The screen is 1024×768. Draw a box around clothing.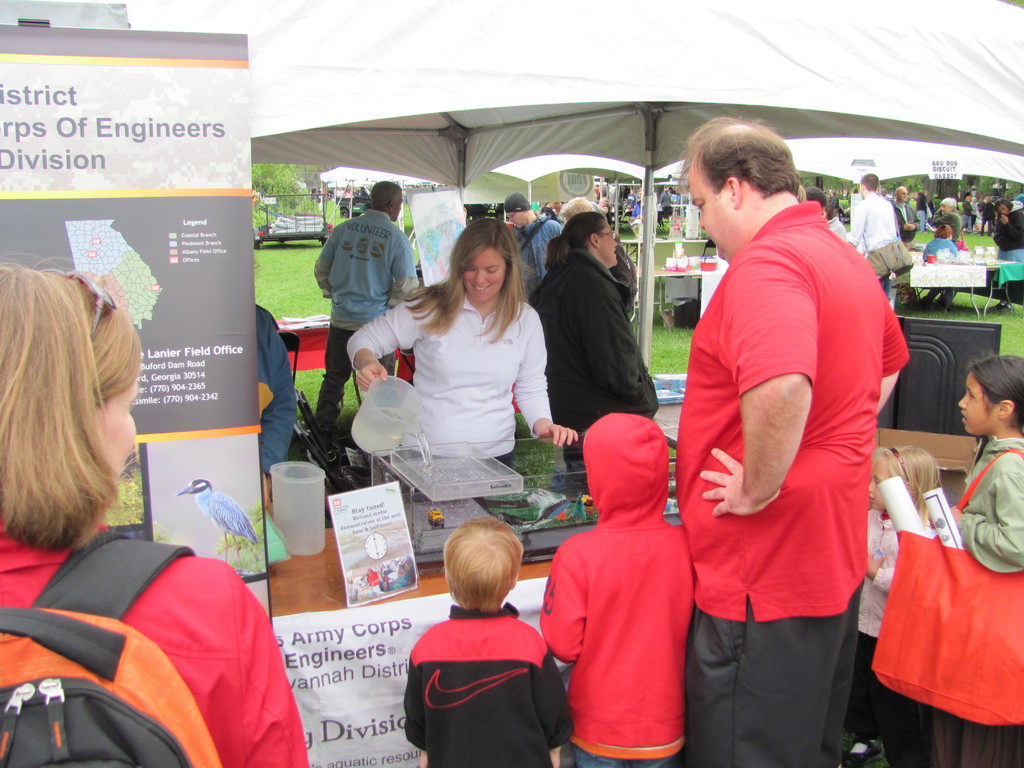
bbox=[0, 515, 308, 767].
